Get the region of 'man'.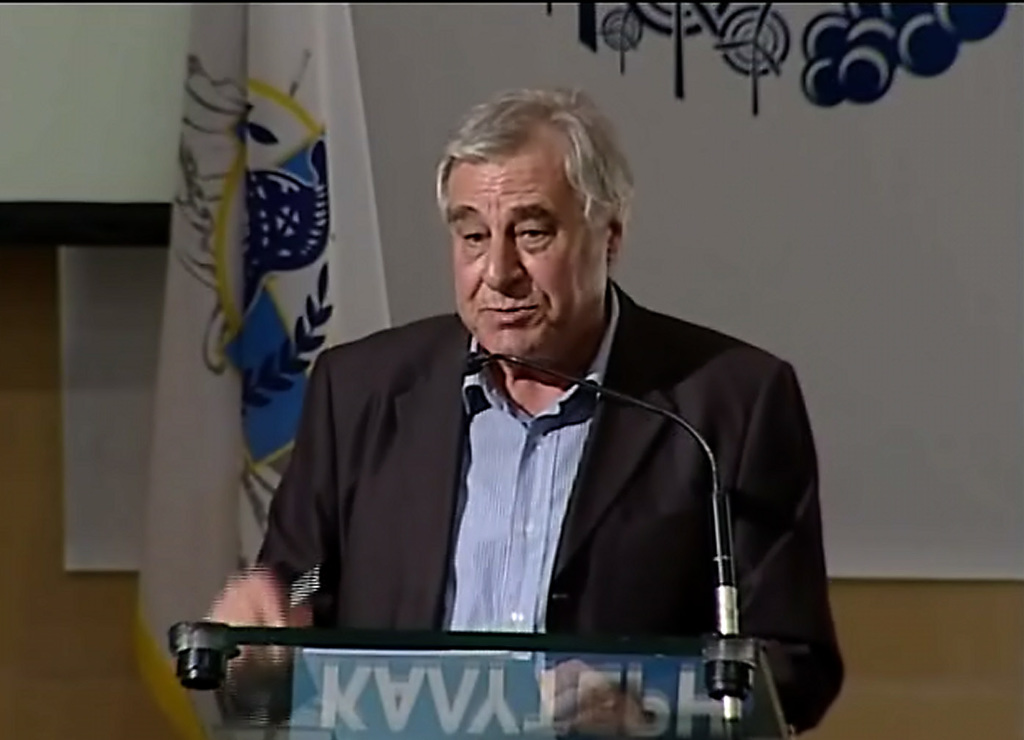
box(218, 104, 803, 712).
